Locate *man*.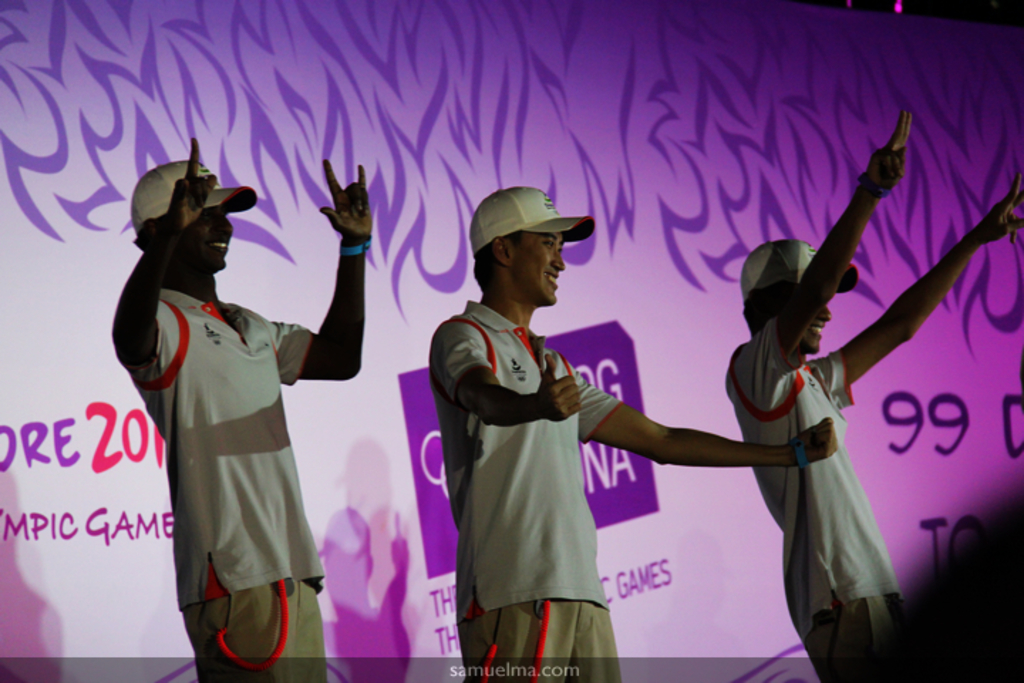
Bounding box: bbox=[111, 137, 374, 682].
